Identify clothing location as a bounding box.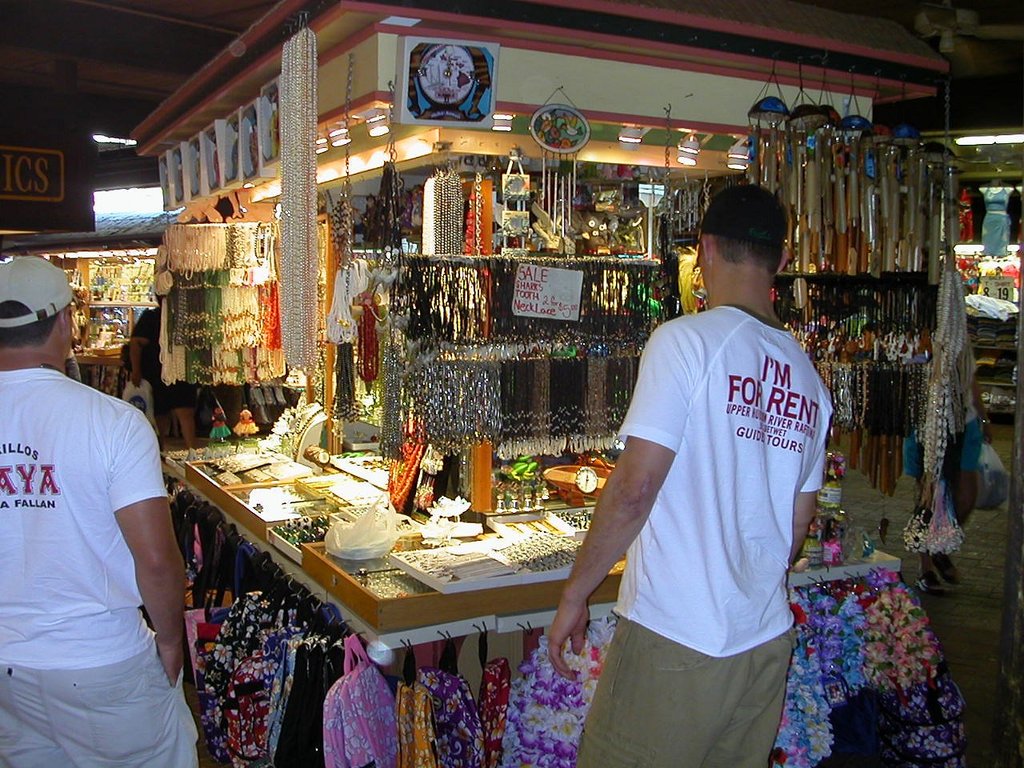
x1=566 y1=290 x2=840 y2=767.
